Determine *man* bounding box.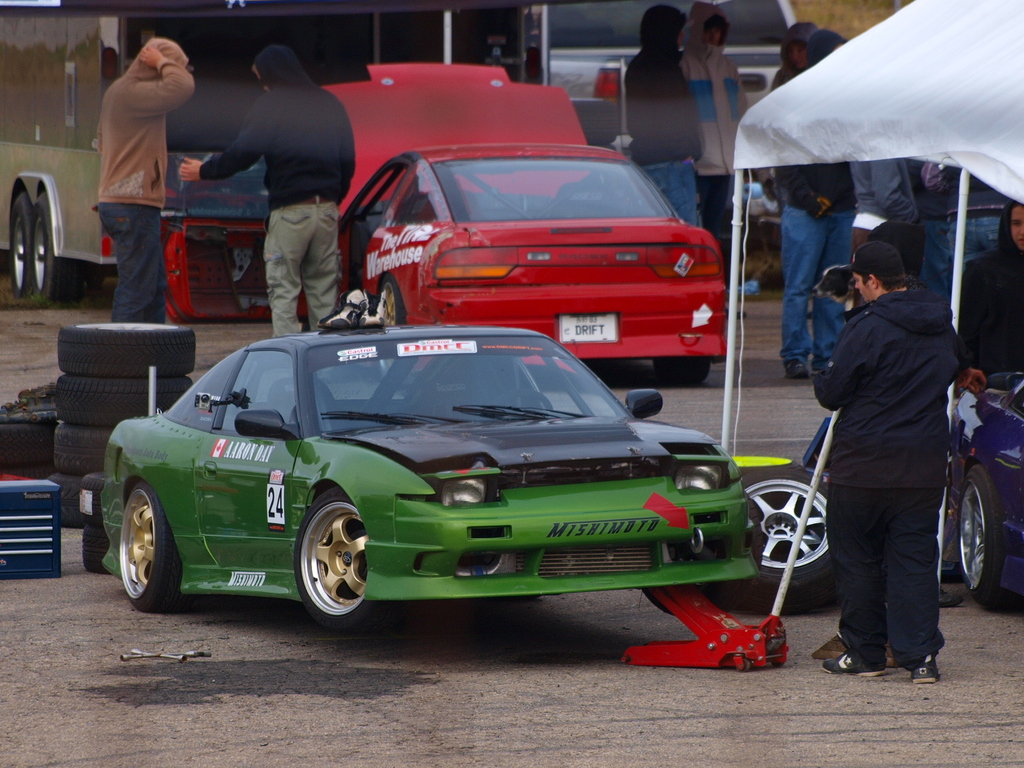
Determined: 625/2/706/229.
